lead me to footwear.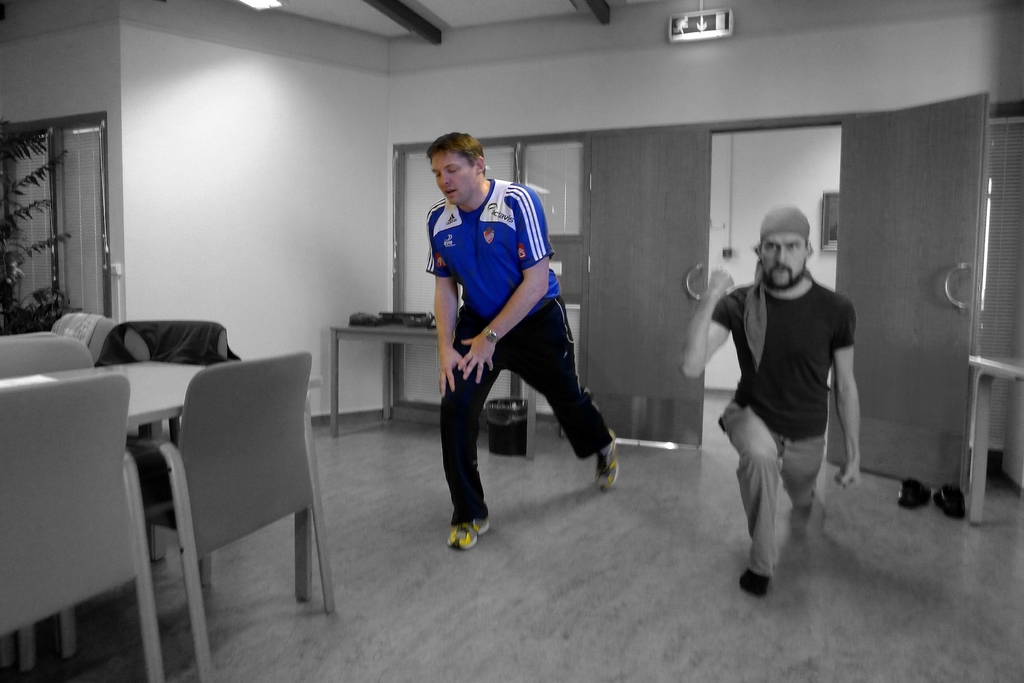
Lead to box(931, 481, 970, 518).
